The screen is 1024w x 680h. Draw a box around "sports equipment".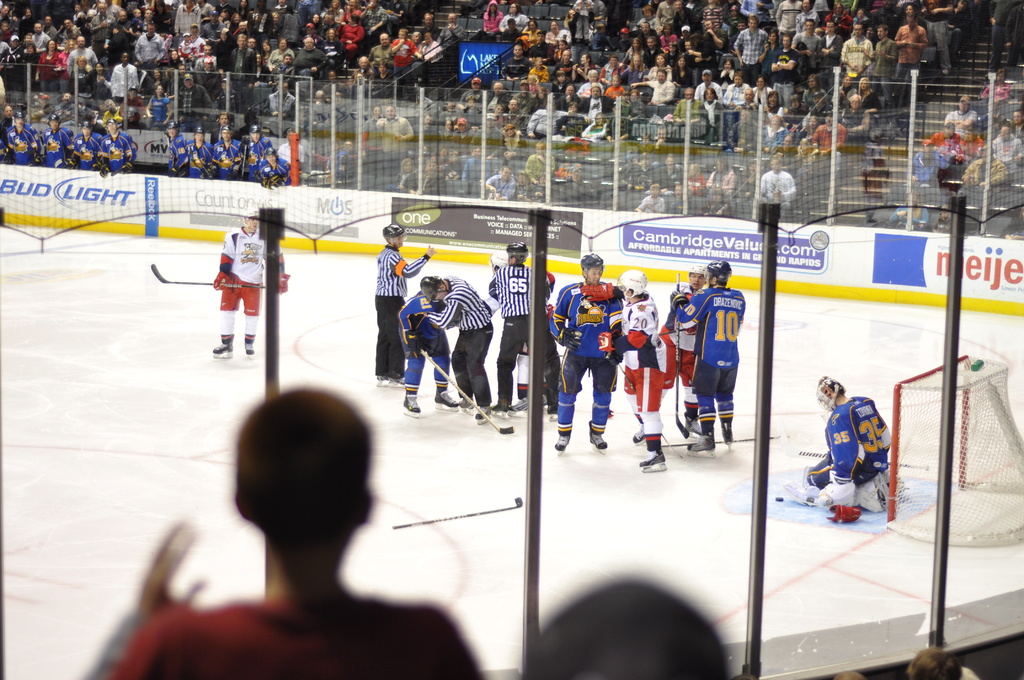
box=[377, 373, 403, 383].
